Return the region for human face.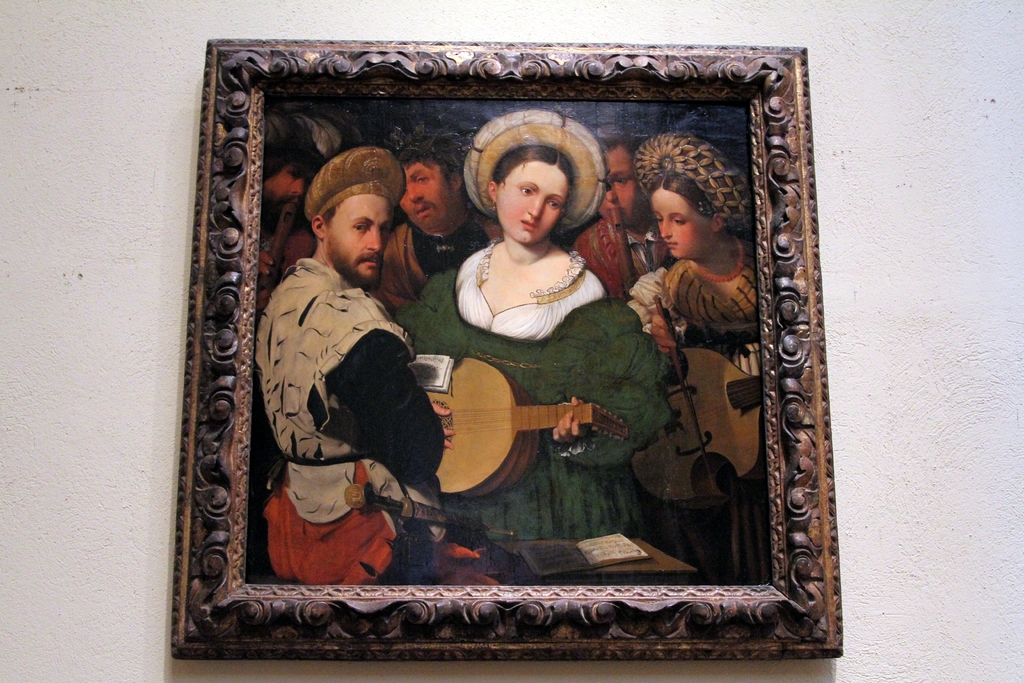
box=[495, 161, 568, 244].
